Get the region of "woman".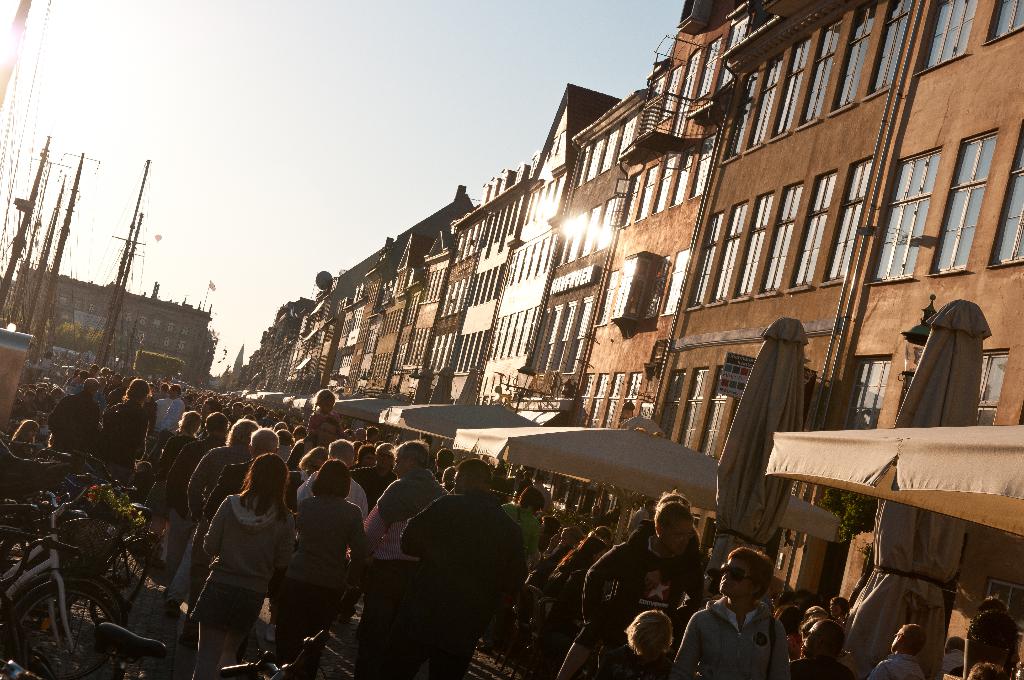
l=176, t=442, r=291, b=673.
